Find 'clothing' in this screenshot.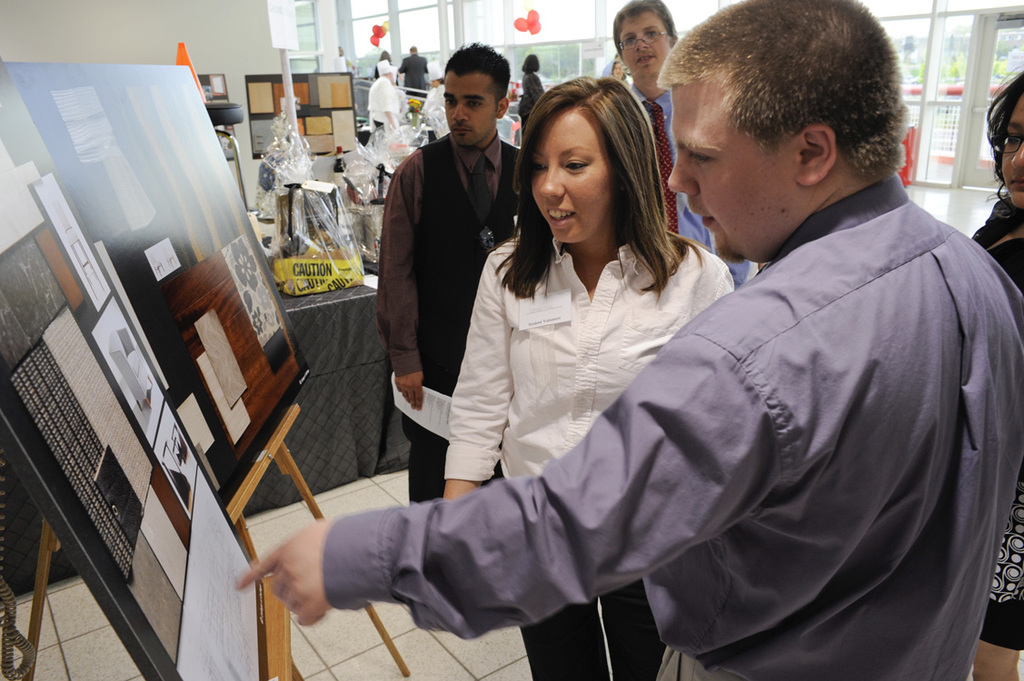
The bounding box for 'clothing' is bbox=[633, 63, 741, 299].
